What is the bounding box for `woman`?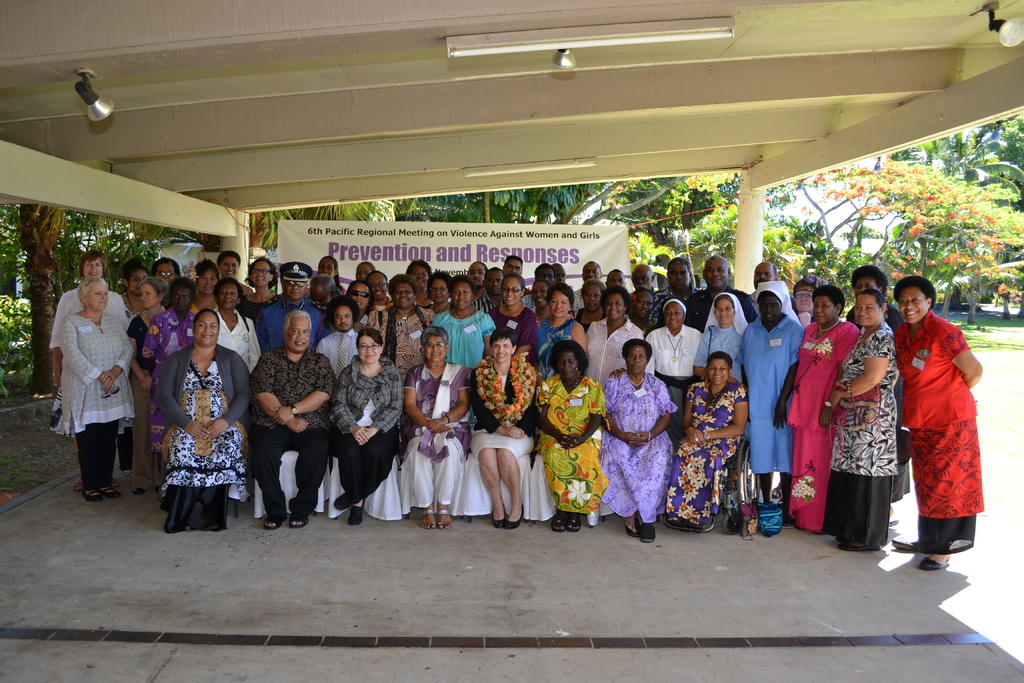
region(136, 270, 195, 452).
